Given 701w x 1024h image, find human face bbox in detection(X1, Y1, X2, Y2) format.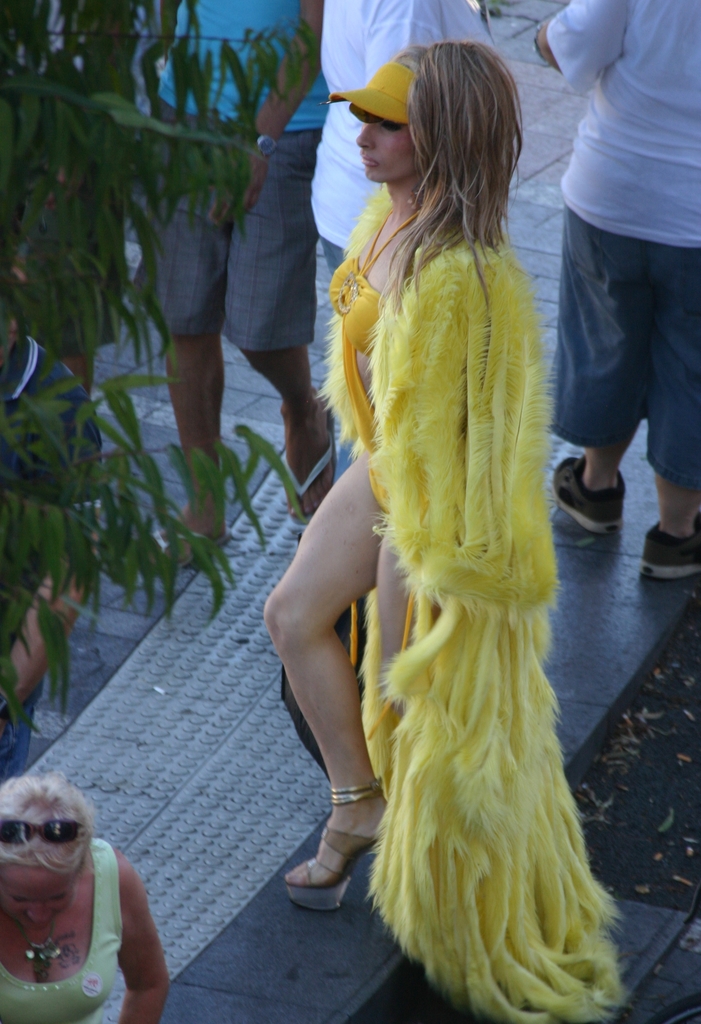
detection(0, 860, 61, 922).
